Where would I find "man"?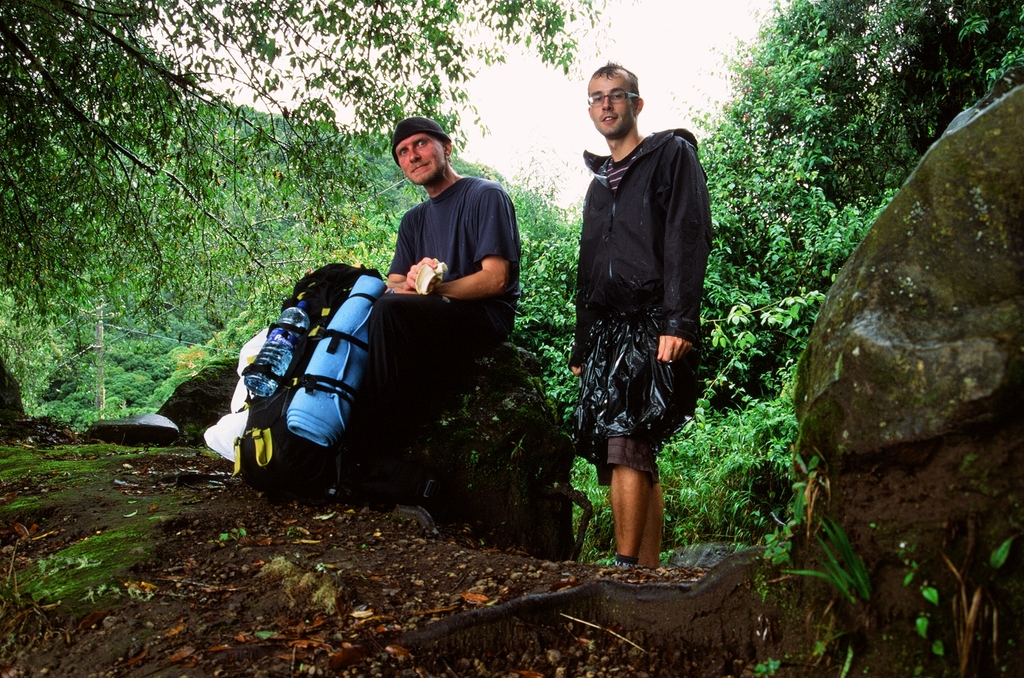
At x1=577, y1=56, x2=732, y2=561.
